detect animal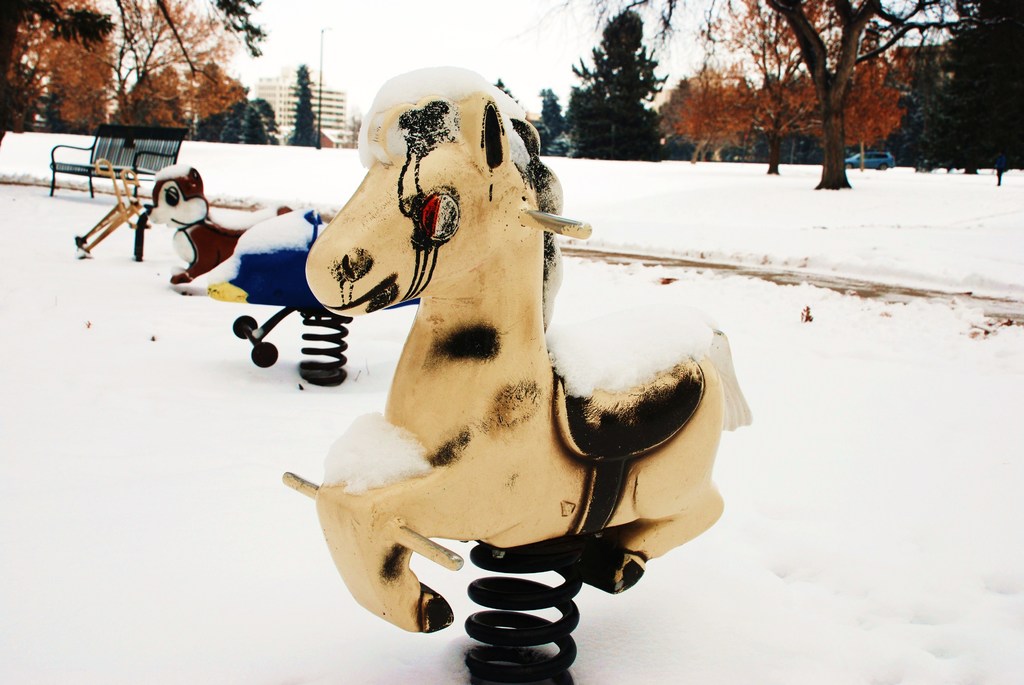
(140, 161, 294, 295)
